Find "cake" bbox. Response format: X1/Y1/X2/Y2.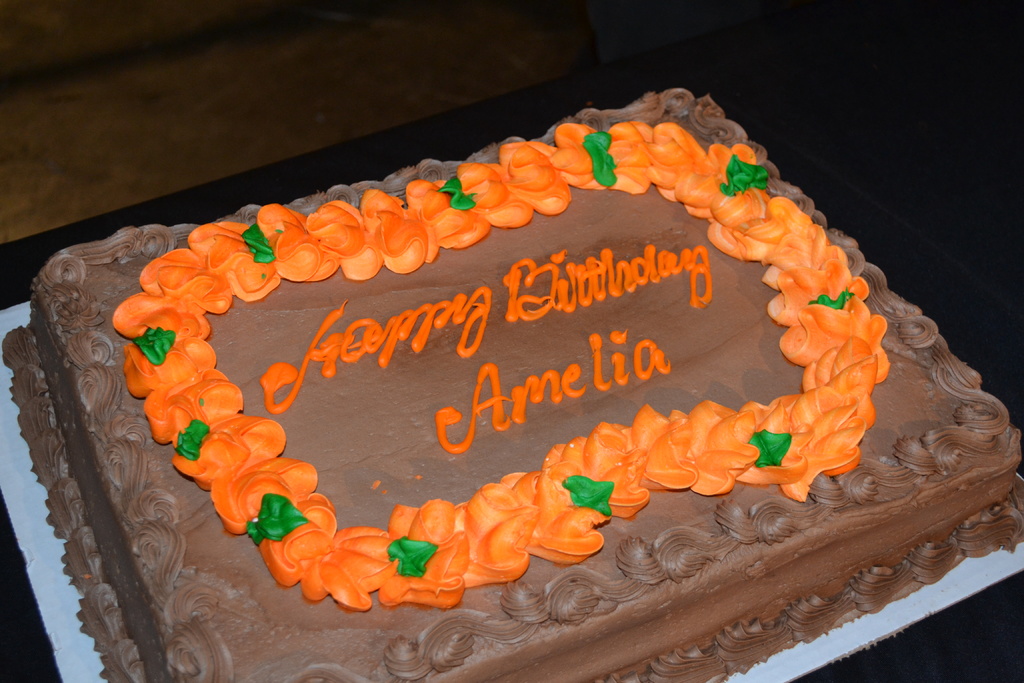
0/81/1023/682.
